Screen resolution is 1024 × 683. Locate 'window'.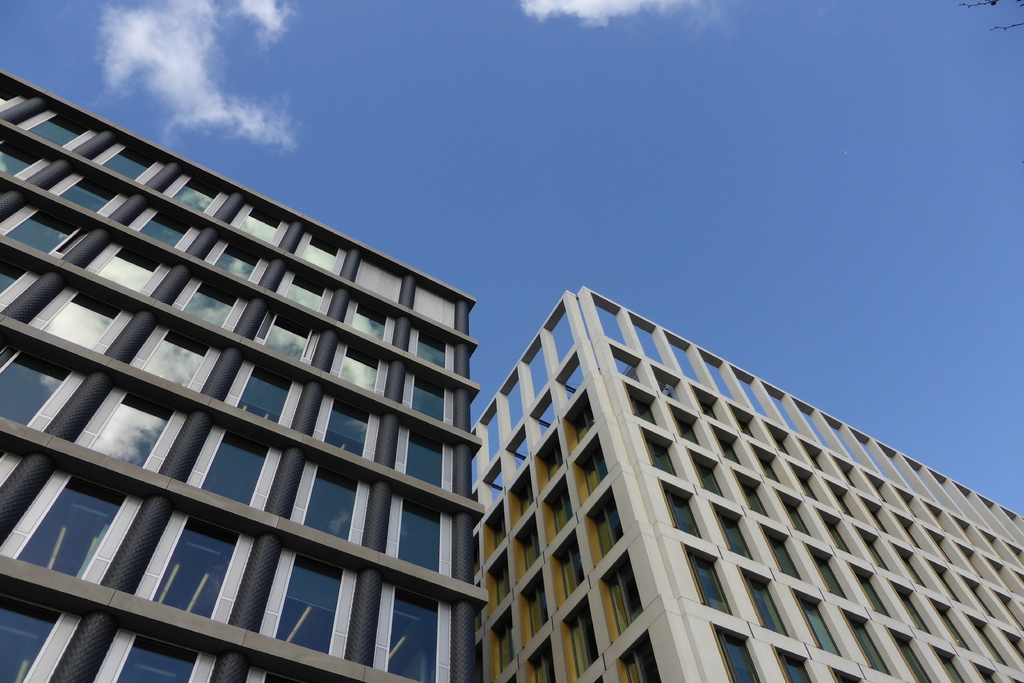
select_region(976, 659, 1001, 682).
